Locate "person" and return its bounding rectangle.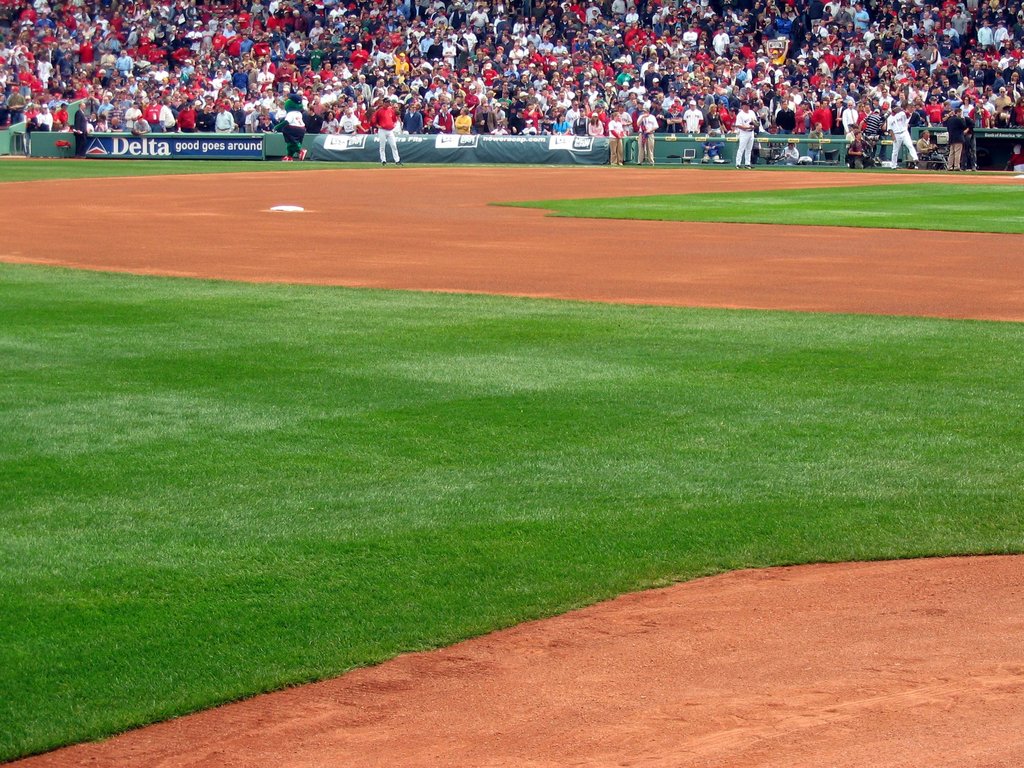
bbox=[734, 100, 758, 168].
